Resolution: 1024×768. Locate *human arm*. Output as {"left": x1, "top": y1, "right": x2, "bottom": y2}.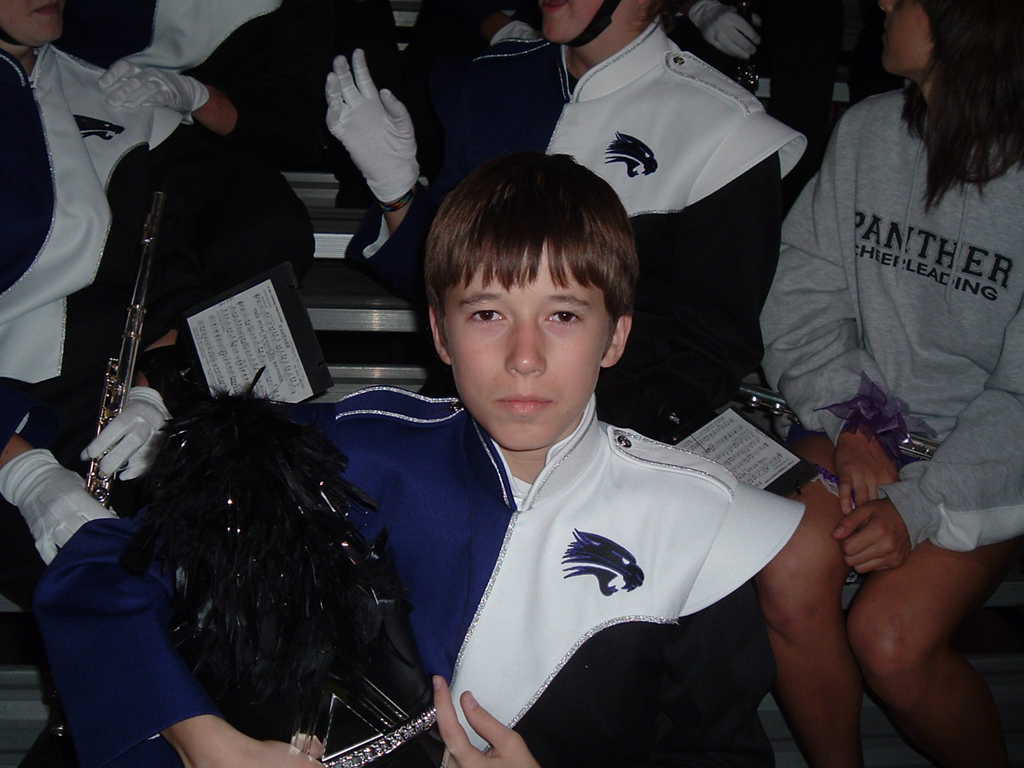
{"left": 757, "top": 114, "right": 902, "bottom": 515}.
